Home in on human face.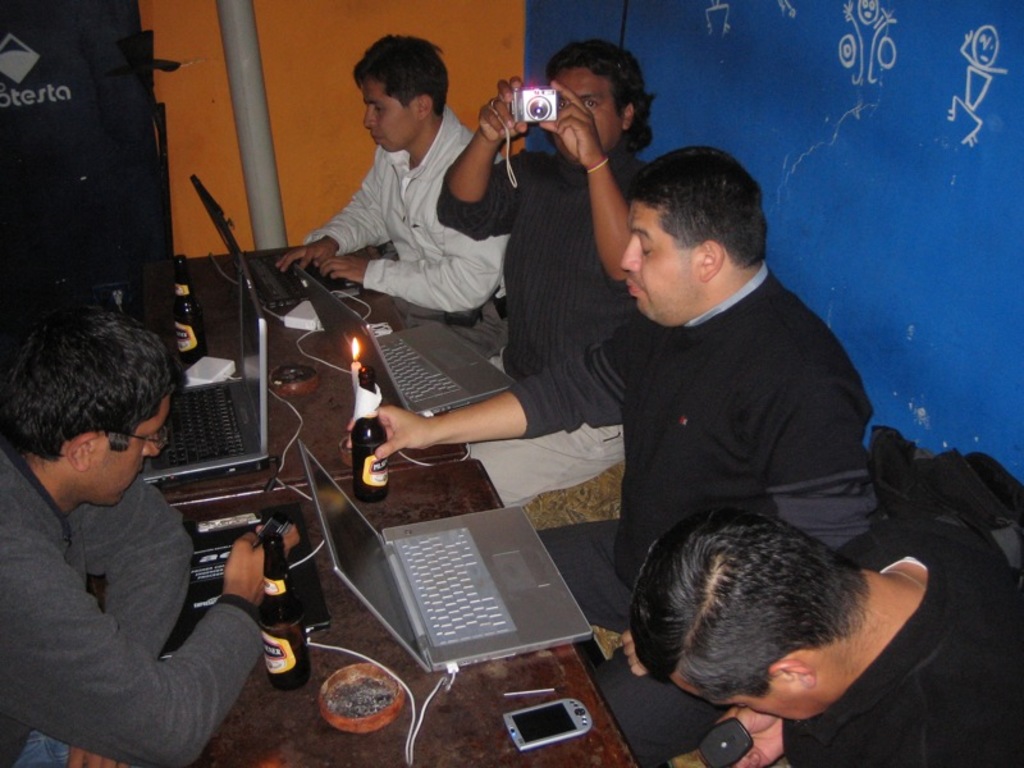
Homed in at select_region(621, 201, 703, 324).
